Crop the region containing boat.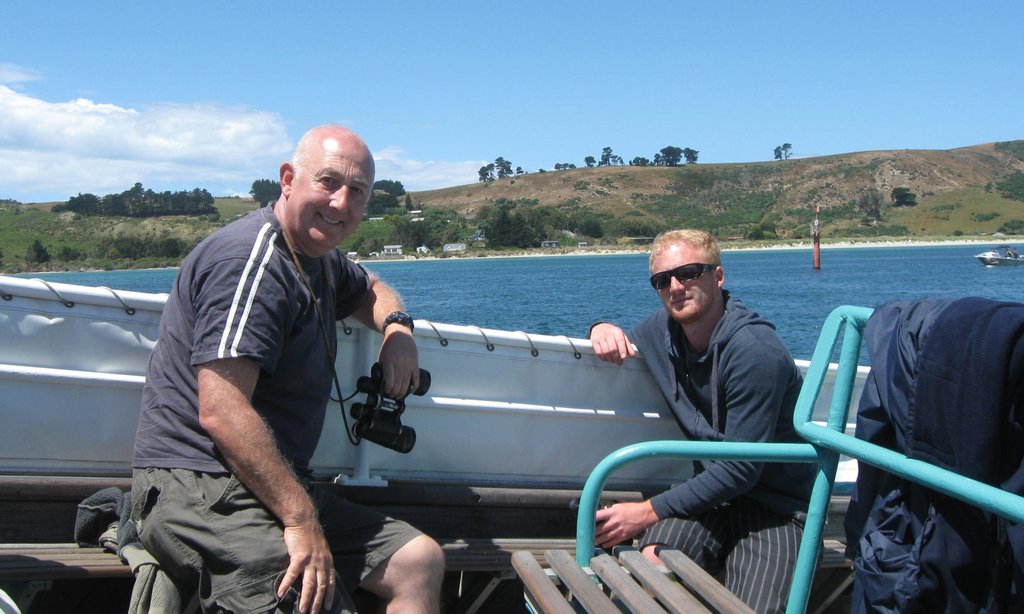
Crop region: (x1=0, y1=276, x2=1023, y2=613).
